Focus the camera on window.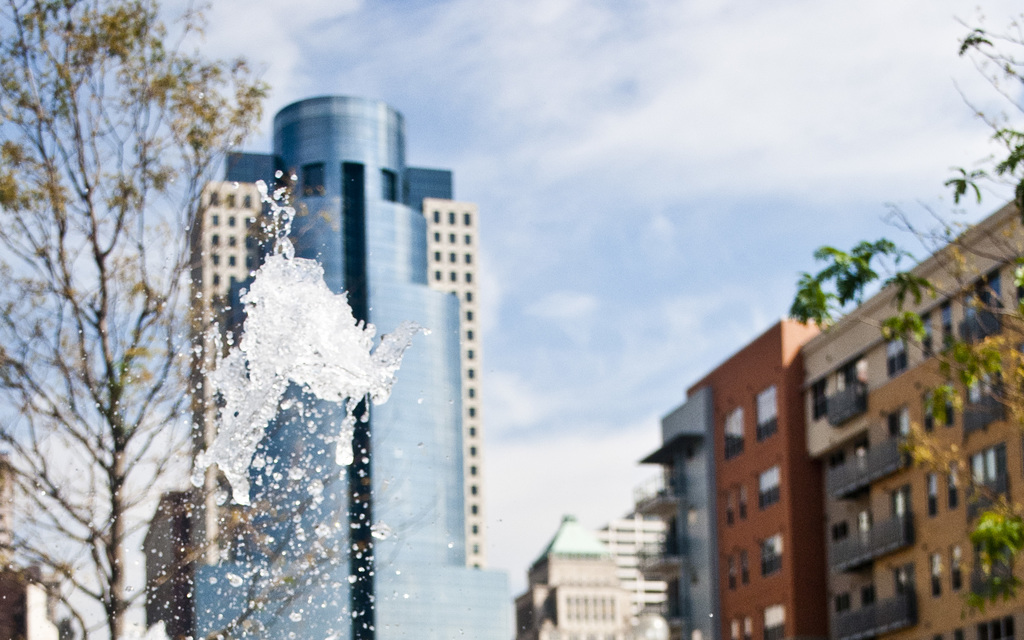
Focus region: {"x1": 759, "y1": 459, "x2": 778, "y2": 513}.
